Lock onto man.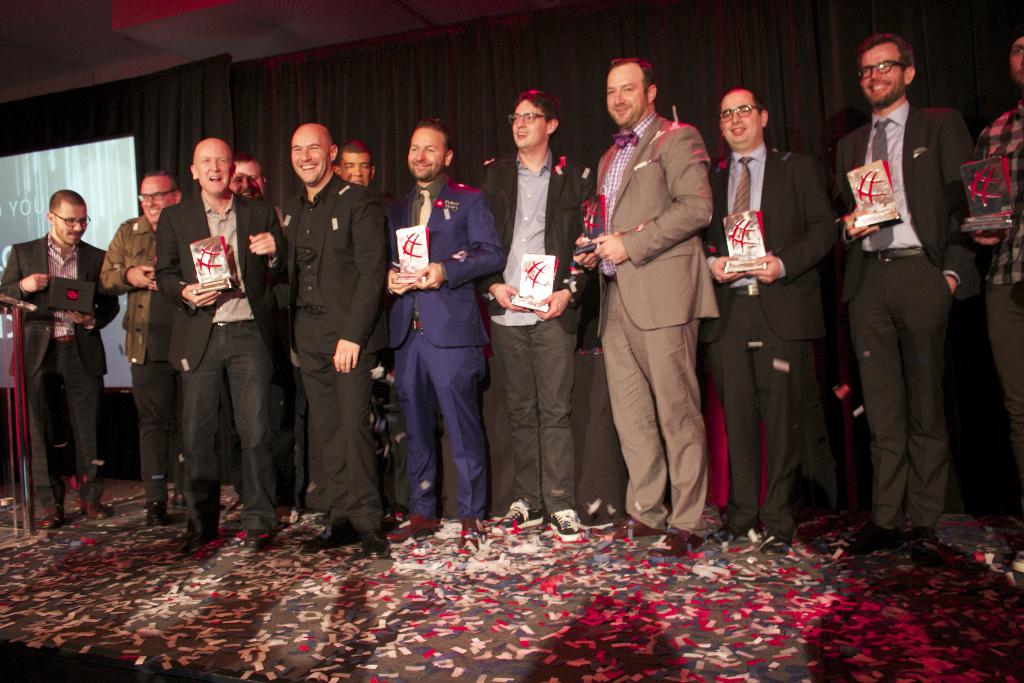
Locked: [left=152, top=136, right=289, bottom=552].
